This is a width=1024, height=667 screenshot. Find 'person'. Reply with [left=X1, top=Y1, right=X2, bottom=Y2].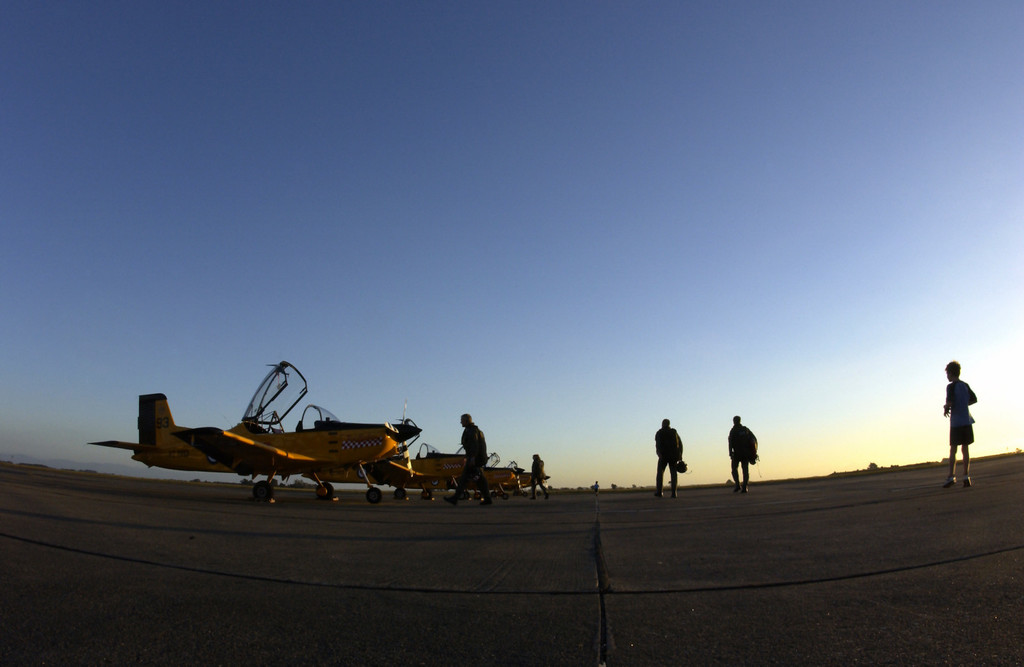
[left=451, top=410, right=496, bottom=511].
